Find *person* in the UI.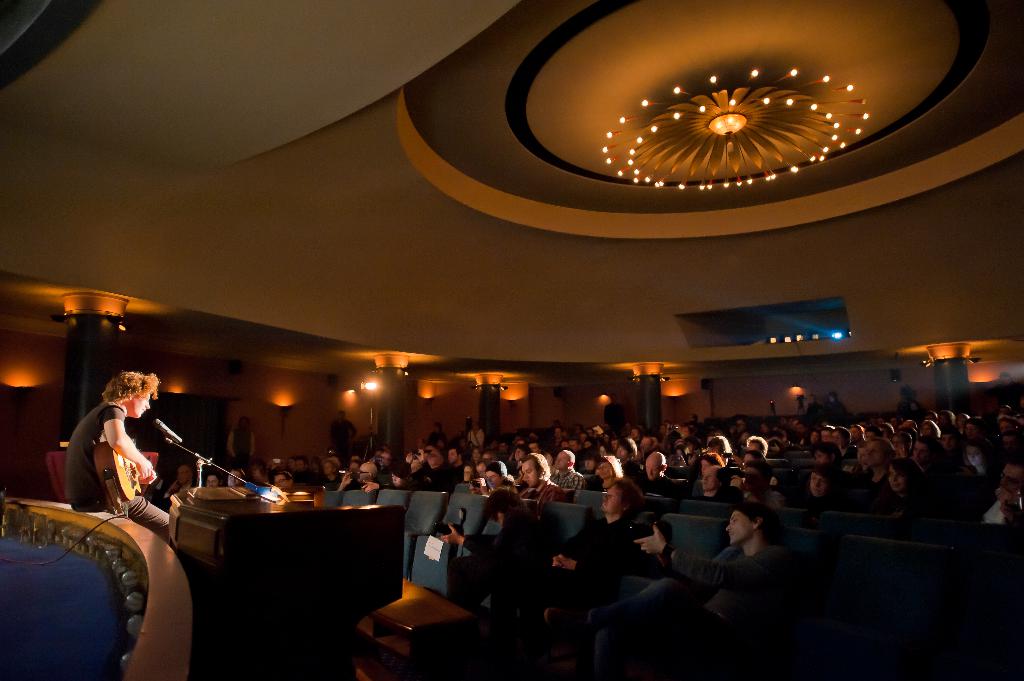
UI element at left=67, top=371, right=162, bottom=554.
